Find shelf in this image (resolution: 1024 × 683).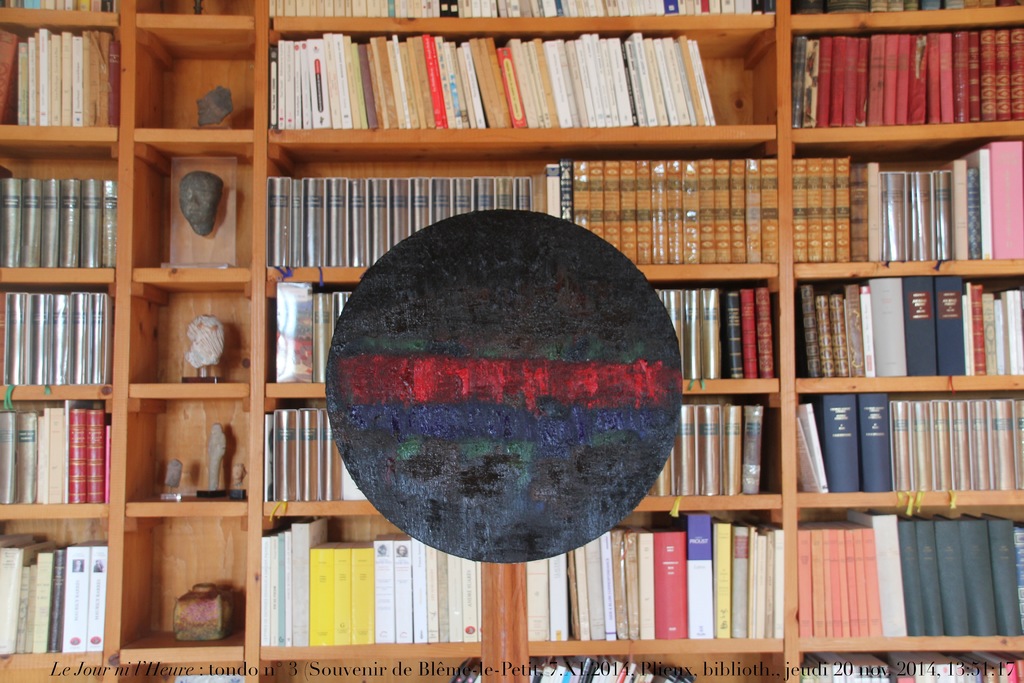
detection(118, 128, 258, 276).
